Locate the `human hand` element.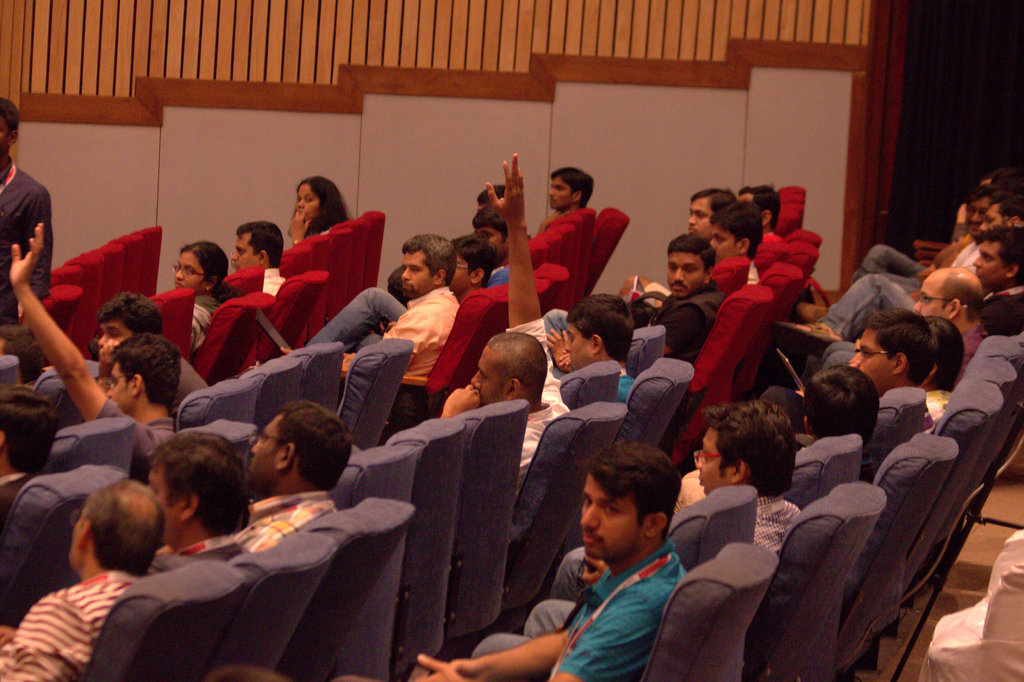
Element bbox: x1=95 y1=334 x2=122 y2=379.
